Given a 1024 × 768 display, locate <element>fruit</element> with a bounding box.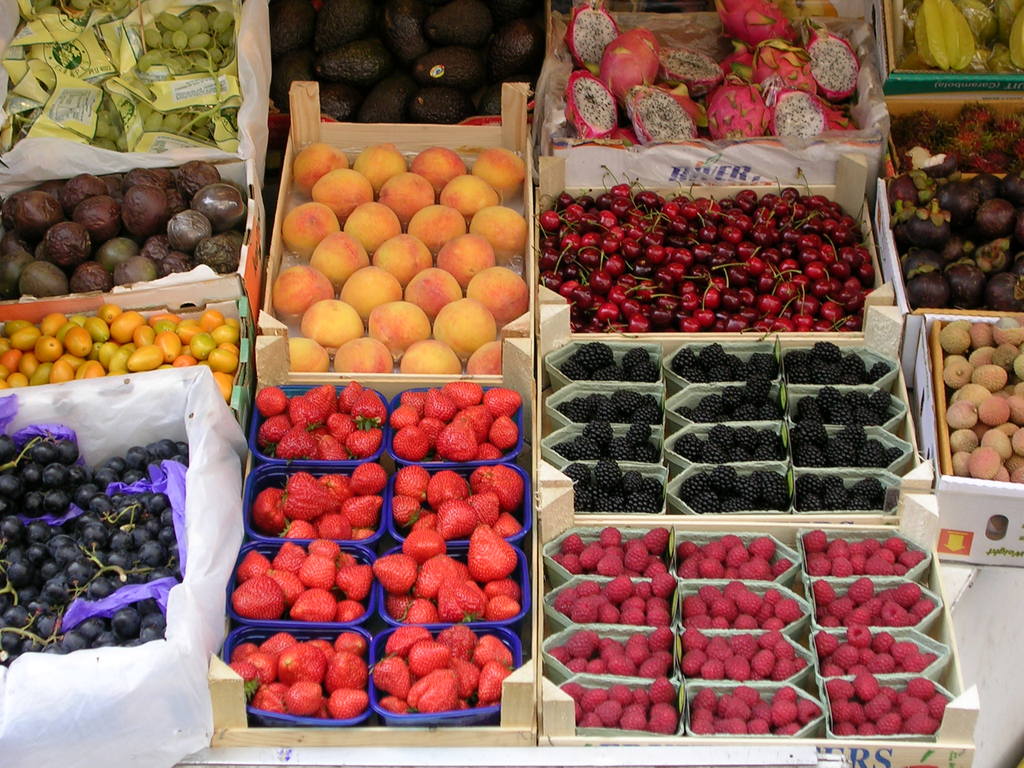
Located: (382, 463, 526, 537).
